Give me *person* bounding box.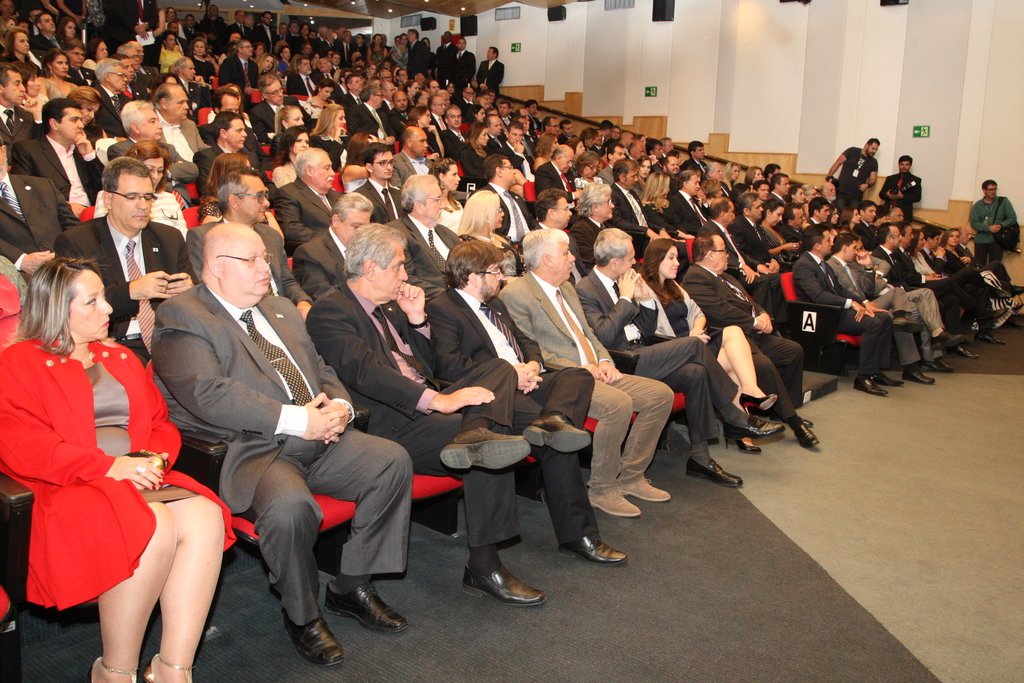
bbox=(576, 227, 787, 485).
